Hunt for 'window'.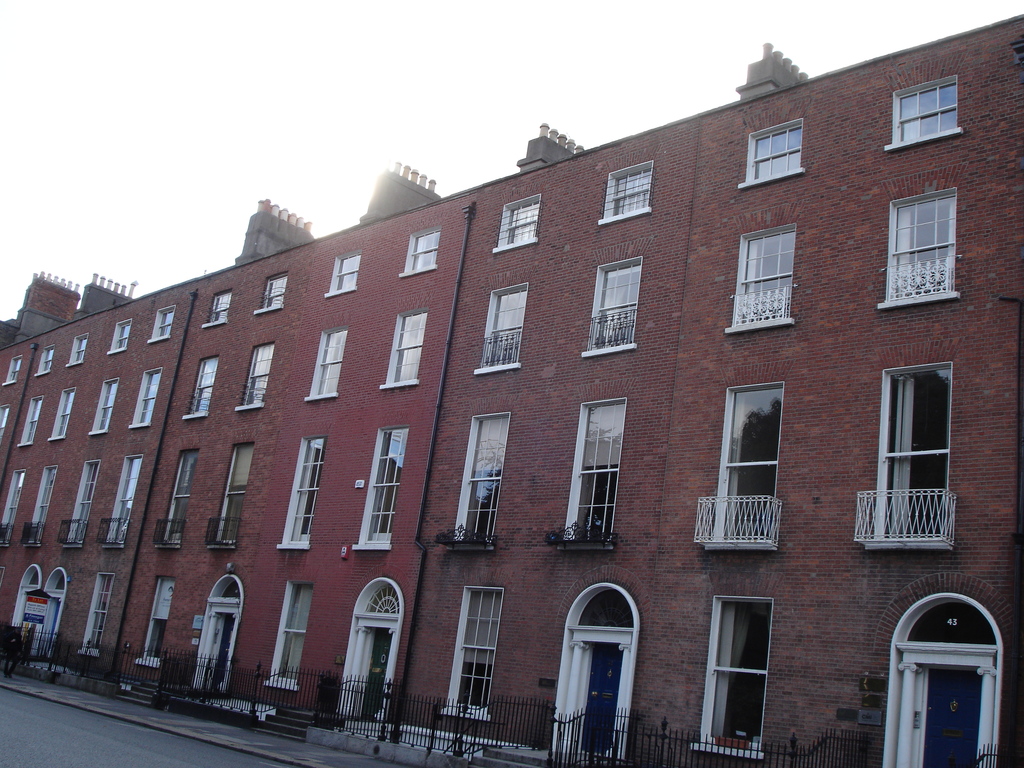
Hunted down at left=133, top=367, right=159, bottom=426.
